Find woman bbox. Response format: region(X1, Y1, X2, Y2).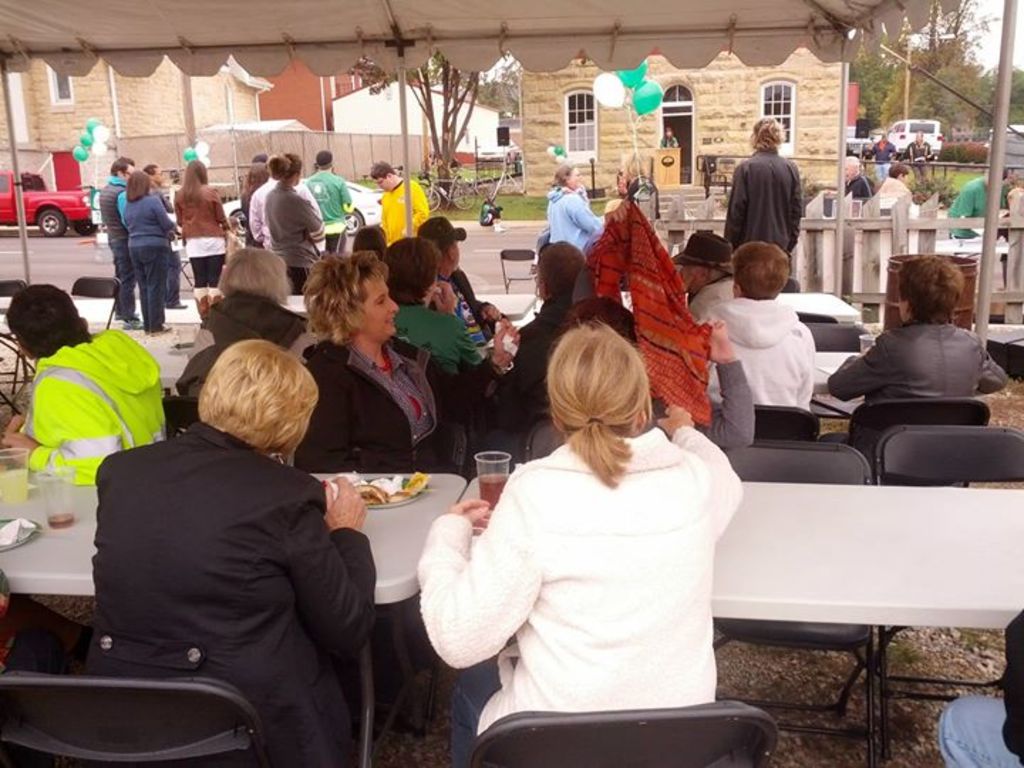
region(542, 162, 602, 252).
